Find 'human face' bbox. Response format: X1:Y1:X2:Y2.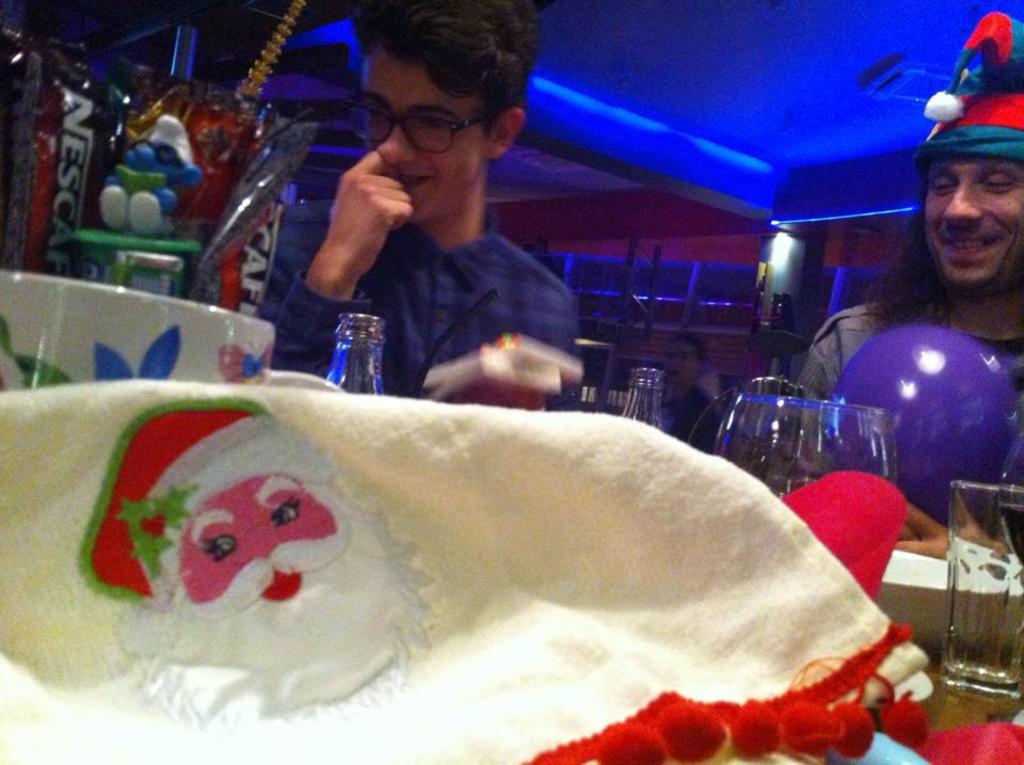
194:494:335:597.
